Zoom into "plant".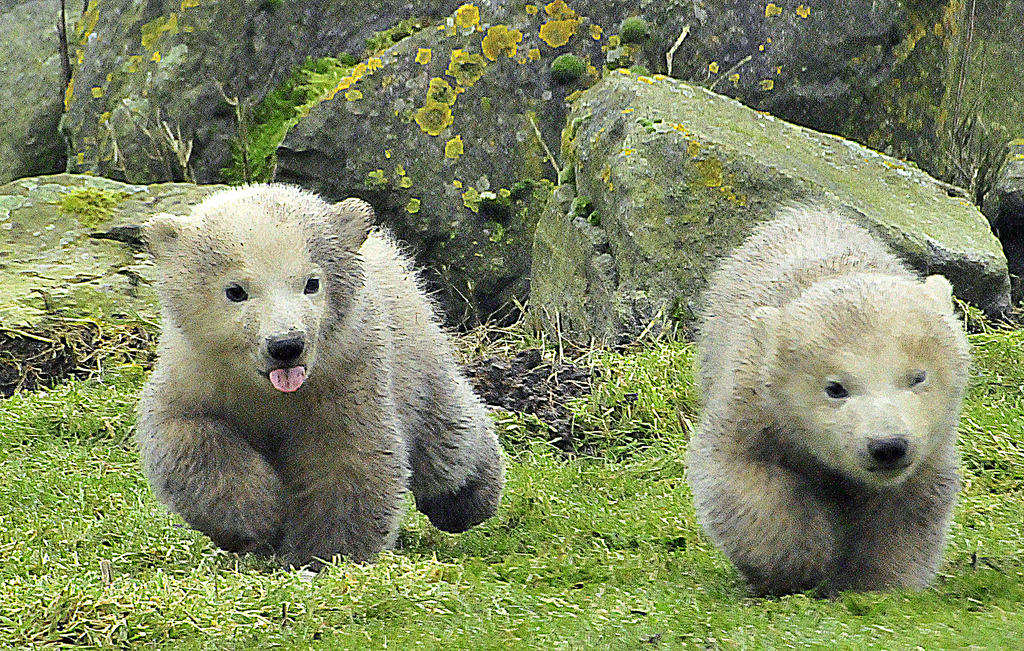
Zoom target: select_region(548, 51, 589, 87).
